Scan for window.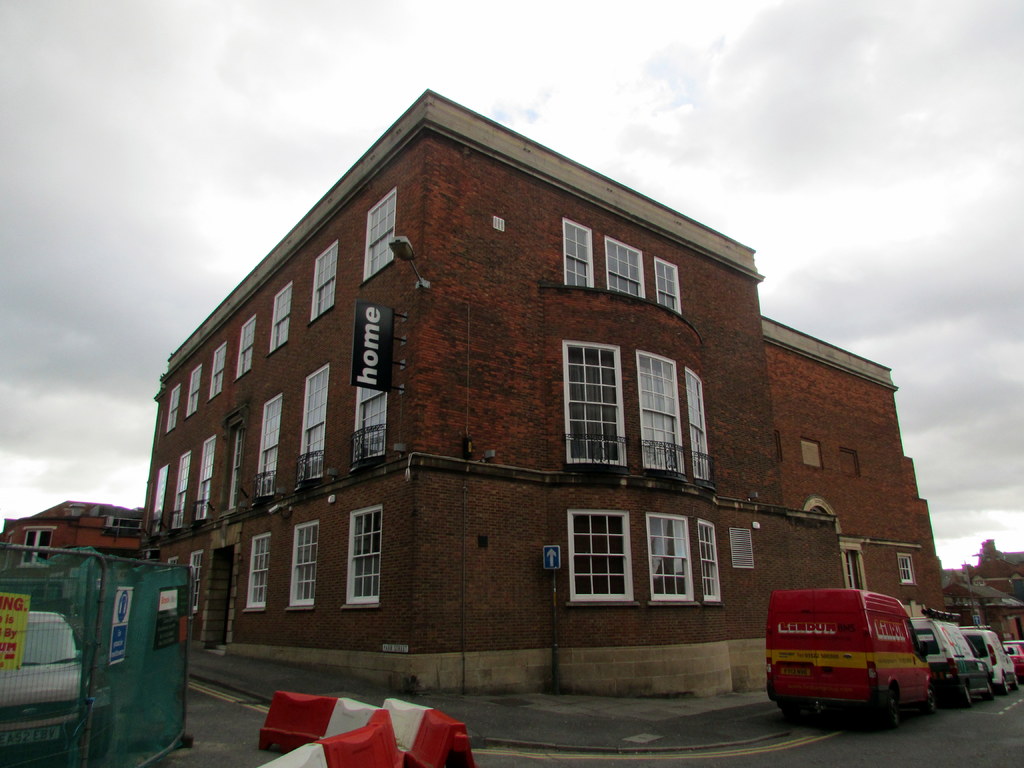
Scan result: 604,230,650,301.
